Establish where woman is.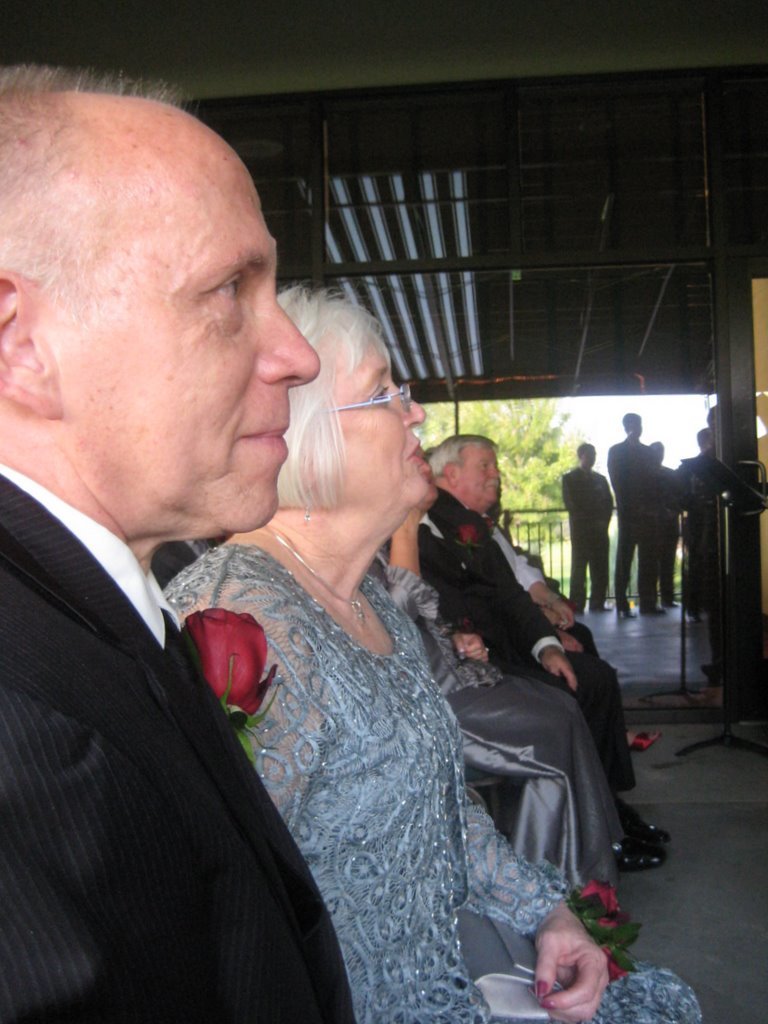
Established at {"x1": 152, "y1": 286, "x2": 686, "y2": 1023}.
